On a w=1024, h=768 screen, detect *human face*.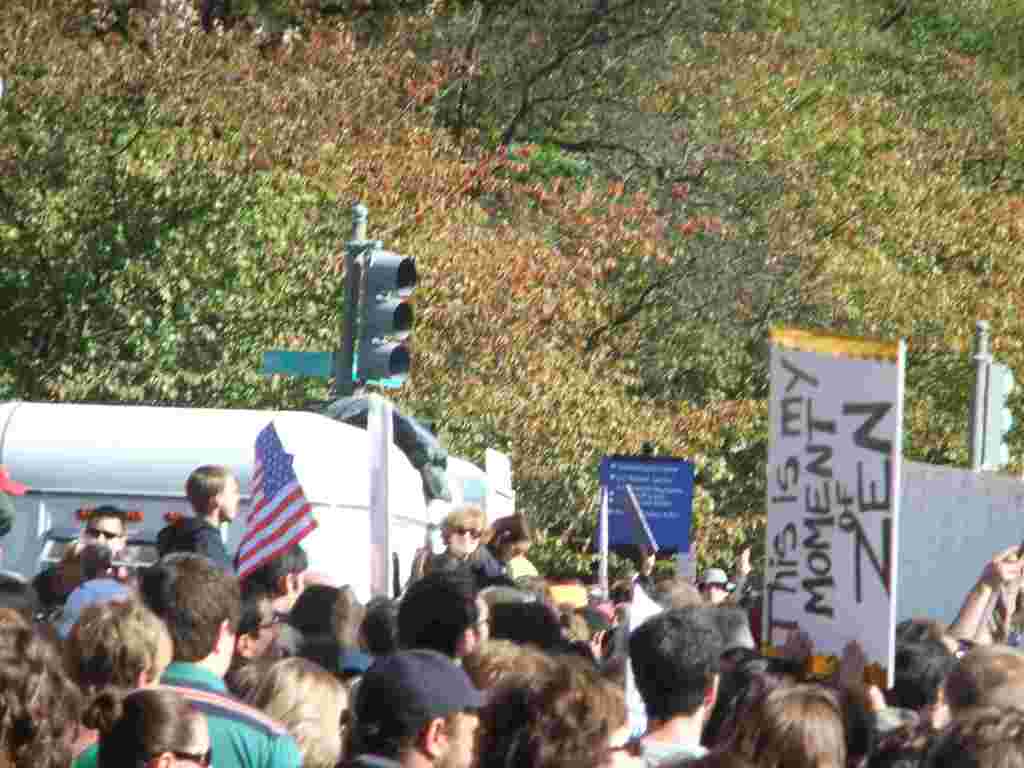
bbox(504, 543, 531, 563).
